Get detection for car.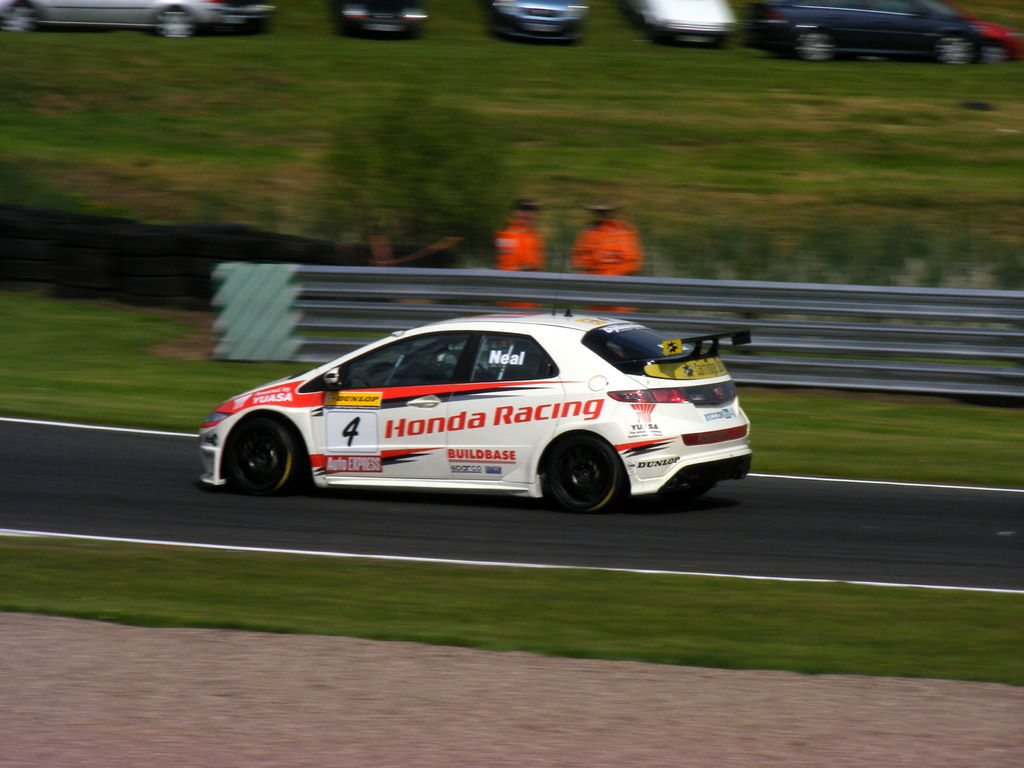
Detection: pyautogui.locateOnScreen(0, 0, 281, 44).
